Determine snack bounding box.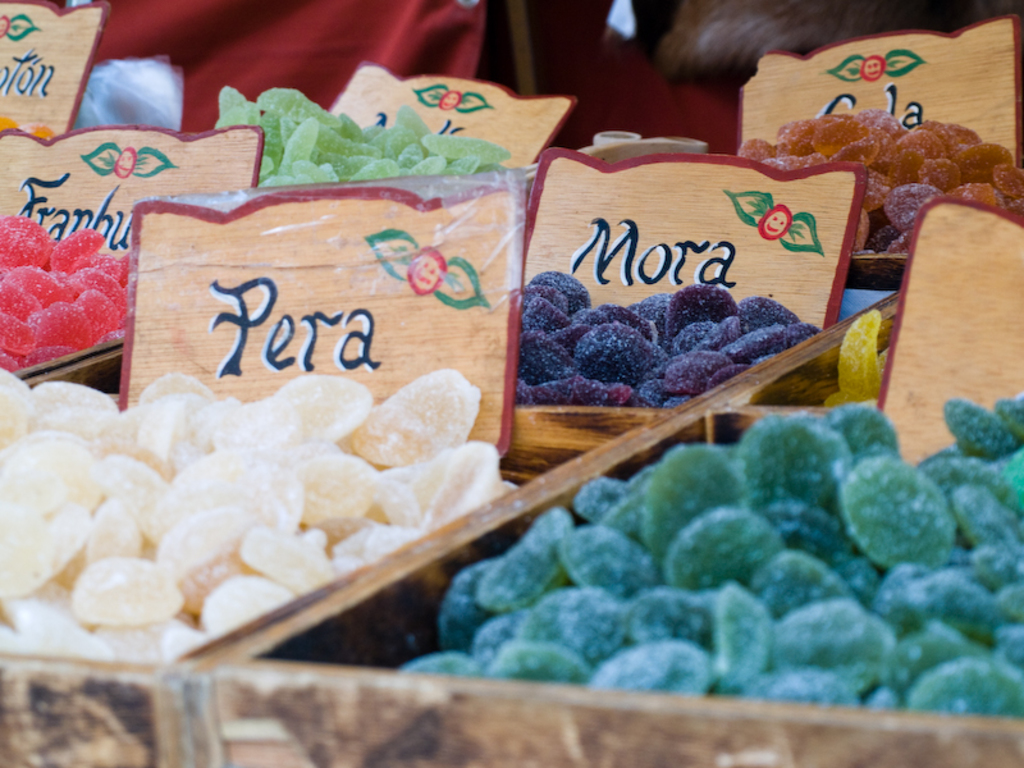
Determined: [left=392, top=384, right=1019, bottom=724].
